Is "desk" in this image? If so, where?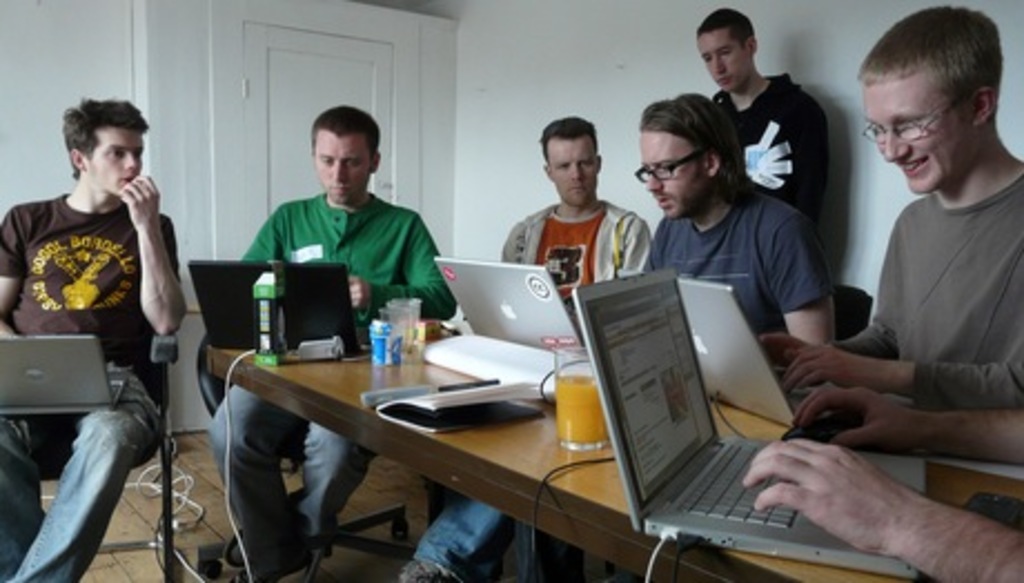
Yes, at l=205, t=336, r=1022, b=581.
